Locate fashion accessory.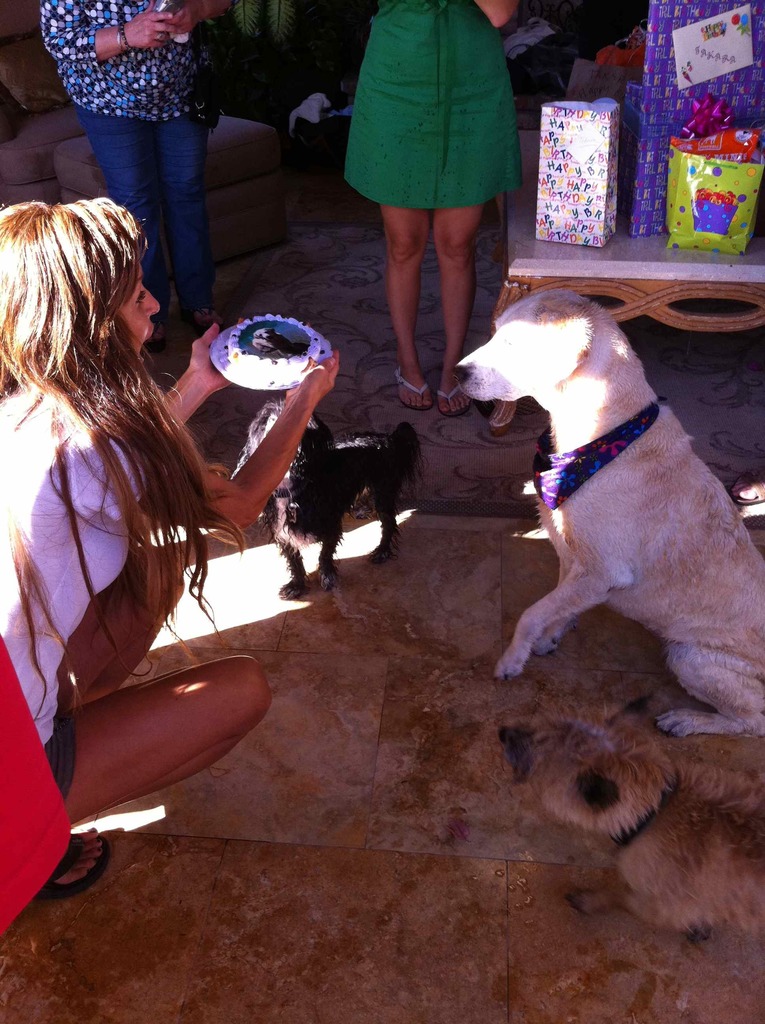
Bounding box: left=111, top=19, right=137, bottom=56.
